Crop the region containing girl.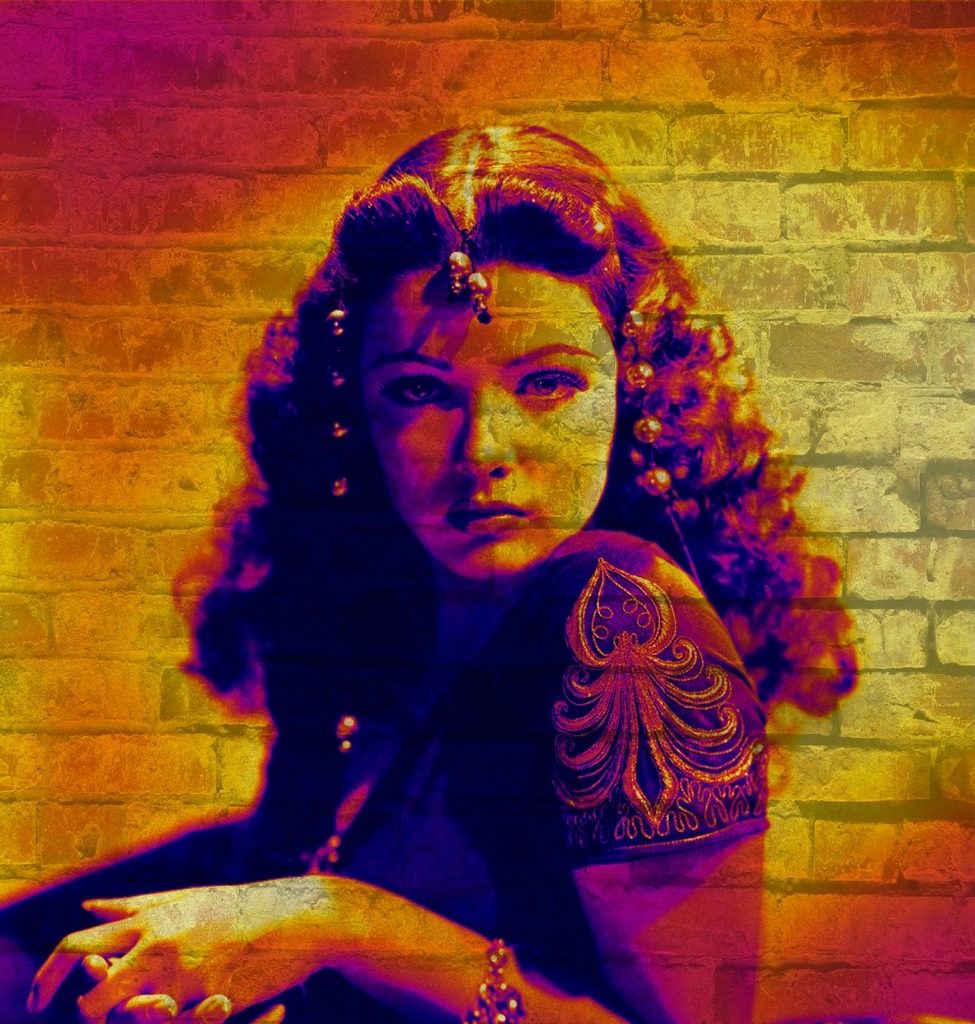
Crop region: <box>0,122,863,1023</box>.
